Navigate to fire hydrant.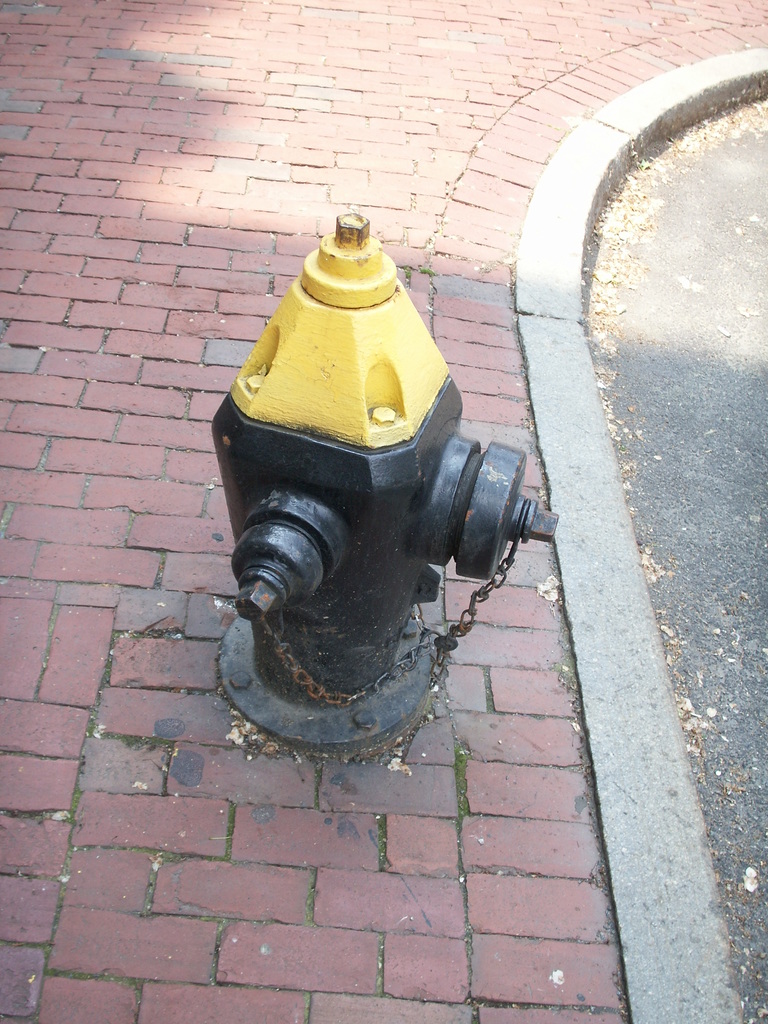
Navigation target: 204,211,561,752.
